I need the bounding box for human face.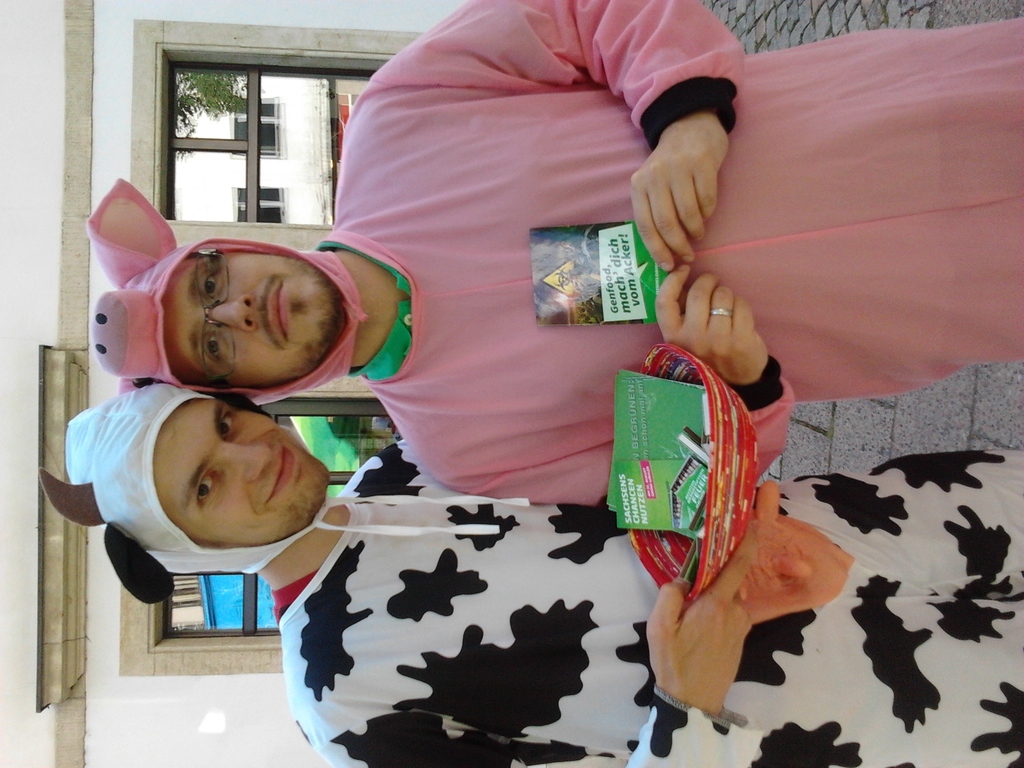
Here it is: box=[148, 243, 328, 377].
